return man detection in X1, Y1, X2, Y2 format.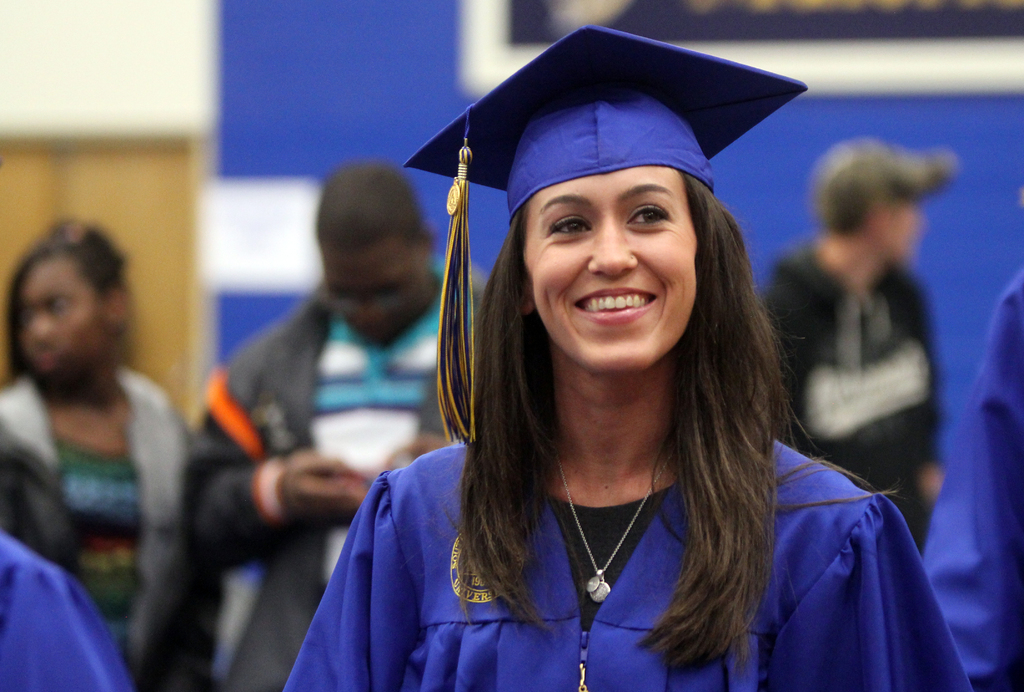
176, 160, 488, 691.
